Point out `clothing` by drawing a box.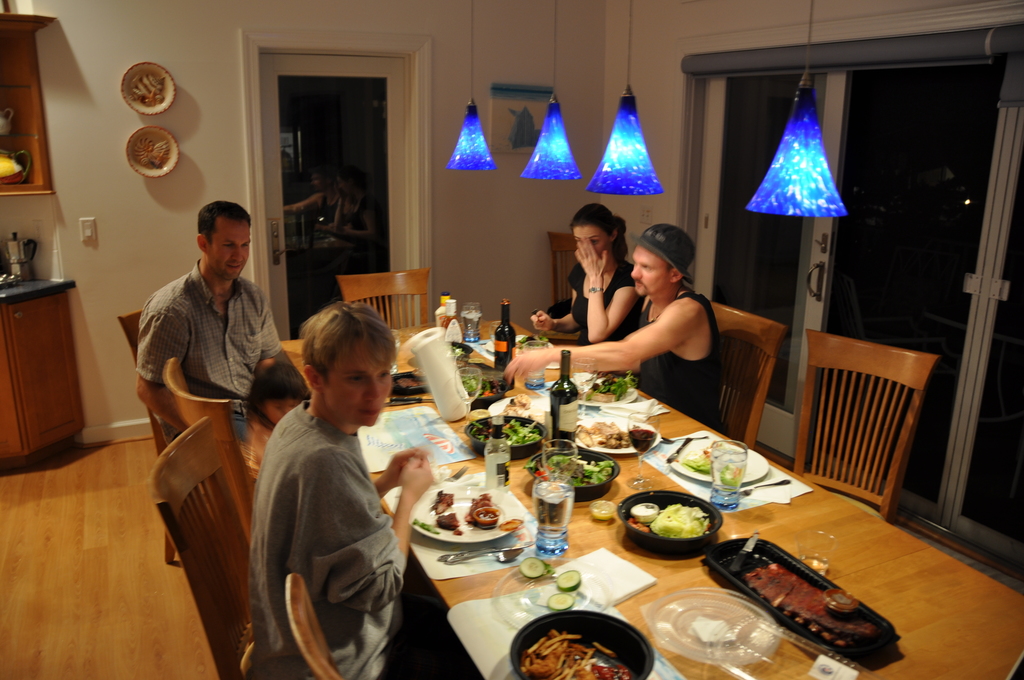
box=[135, 256, 287, 409].
